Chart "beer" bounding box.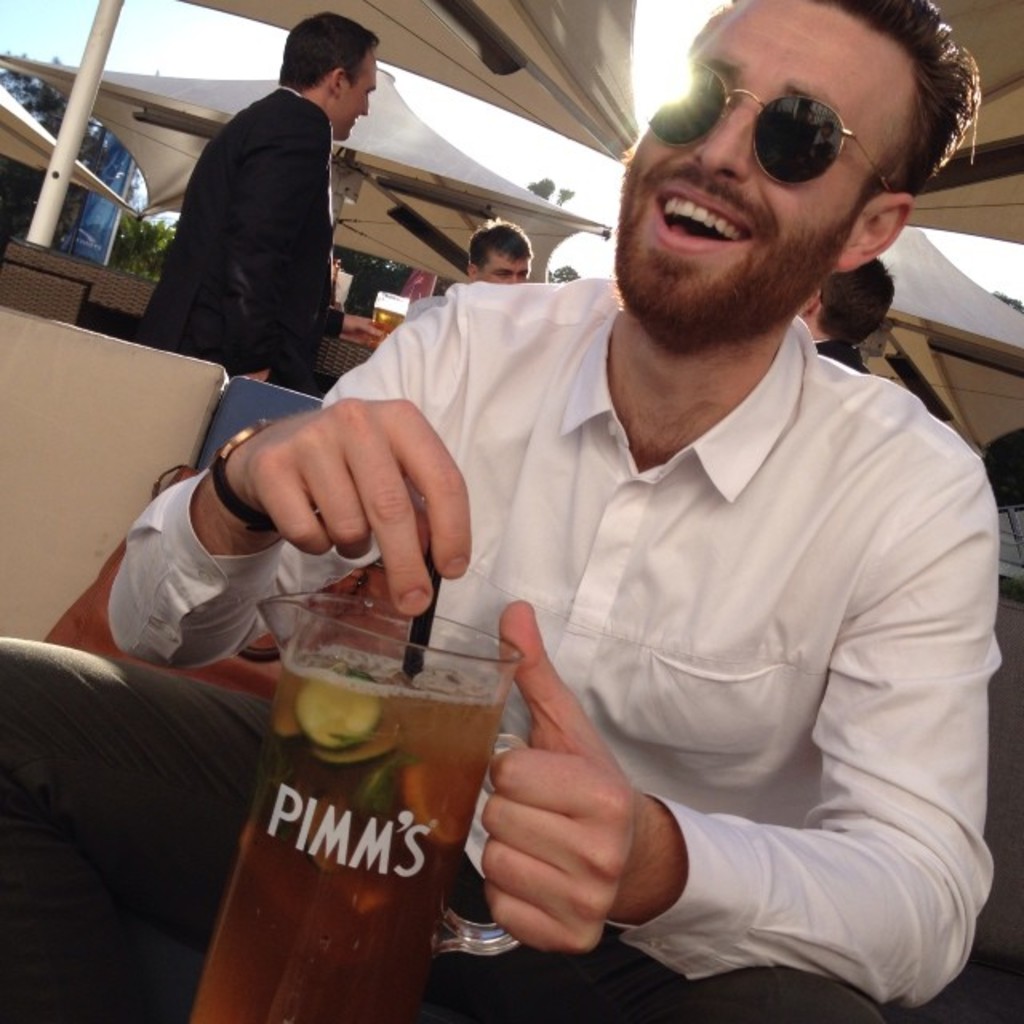
Charted: bbox=(187, 664, 514, 1022).
